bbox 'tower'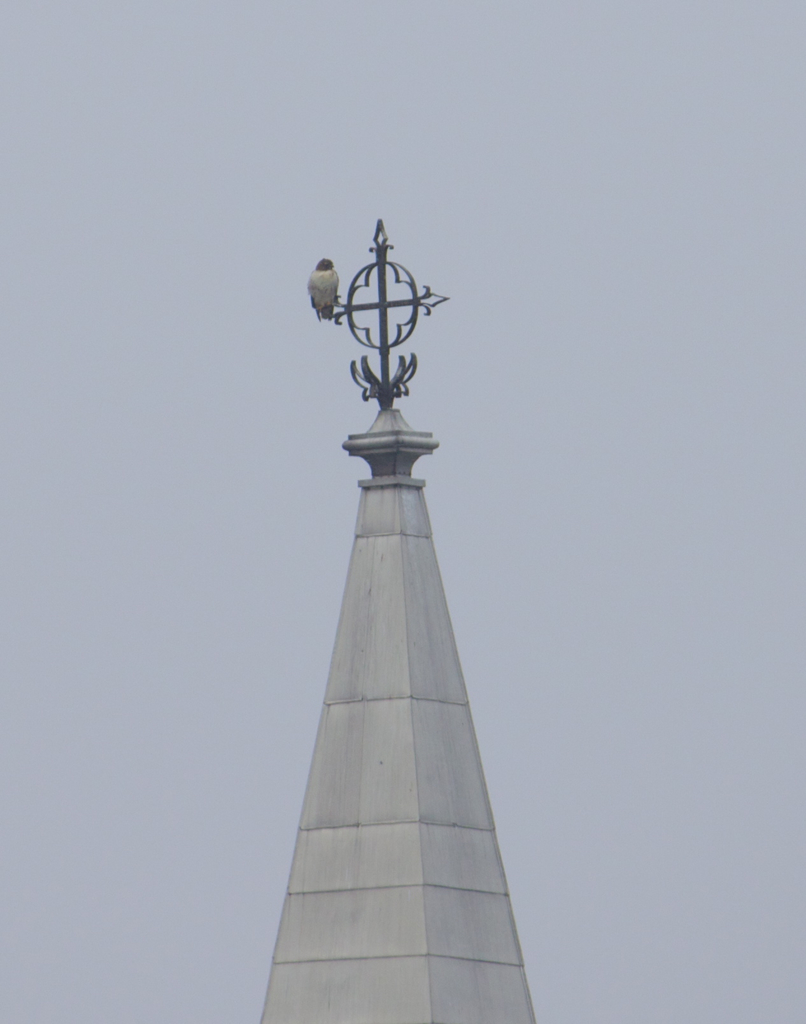
[x1=248, y1=243, x2=540, y2=1023]
